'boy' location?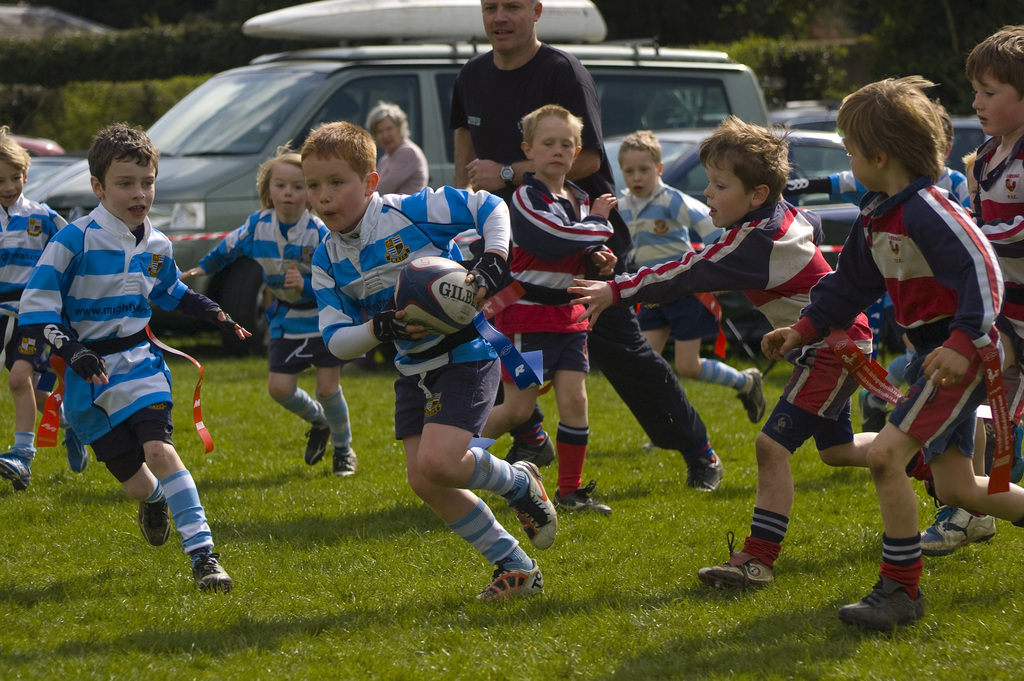
crop(612, 130, 768, 423)
